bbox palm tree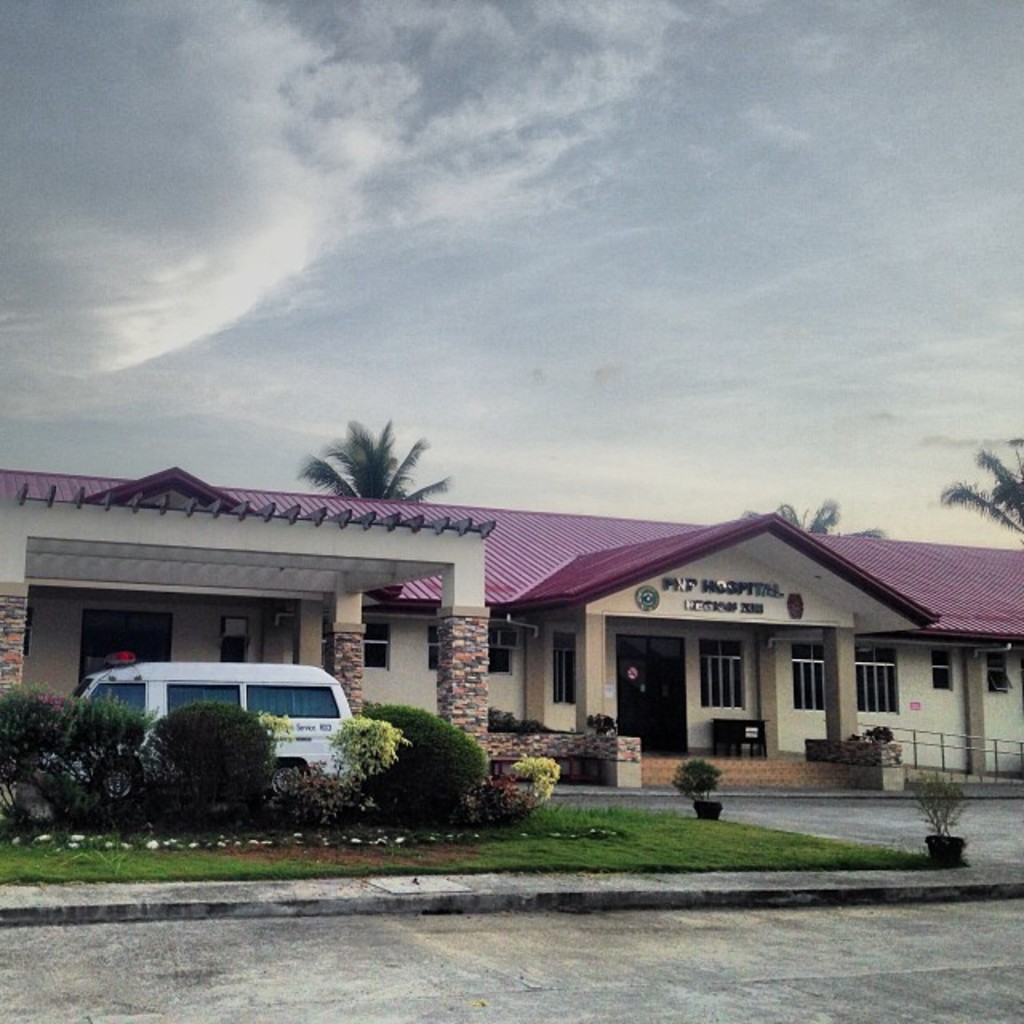
(747,498,885,534)
